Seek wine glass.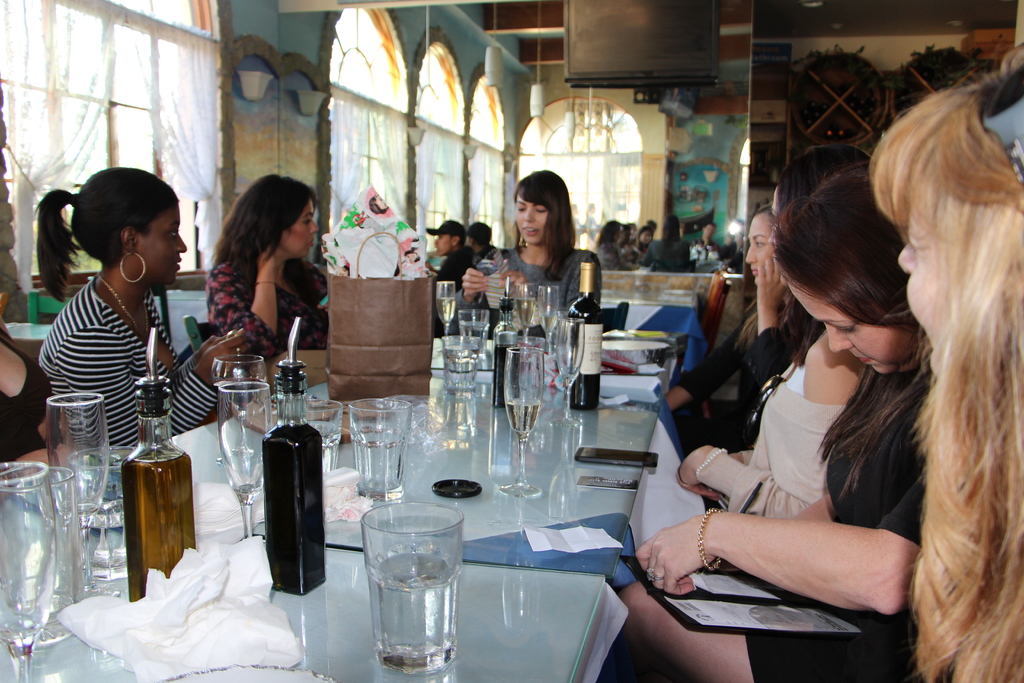
503, 345, 544, 502.
